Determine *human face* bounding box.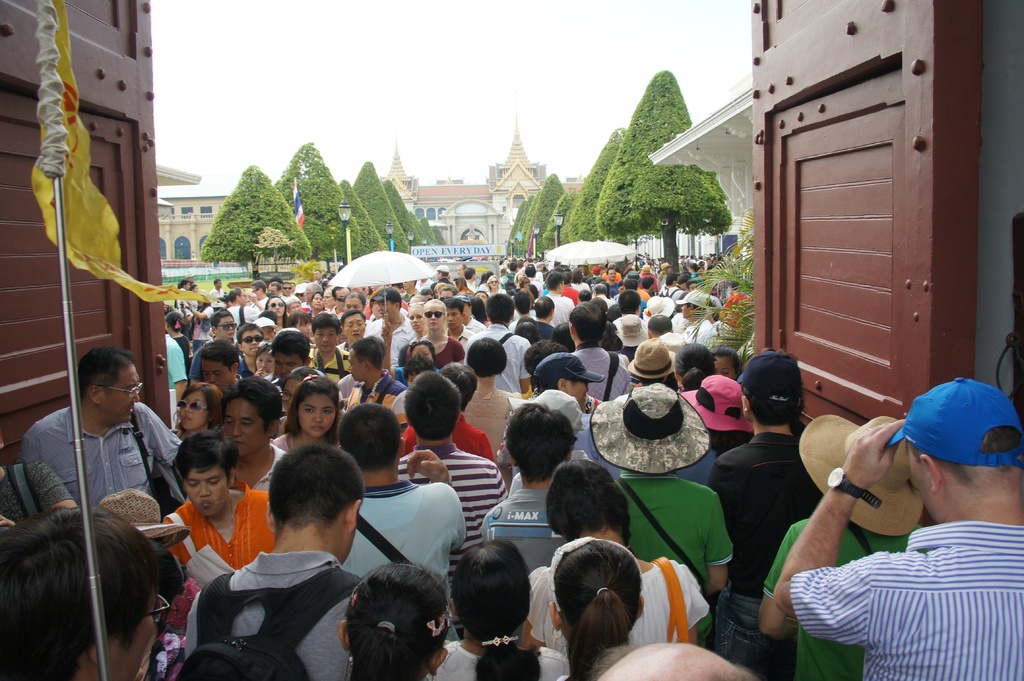
Determined: {"left": 404, "top": 369, "right": 427, "bottom": 387}.
